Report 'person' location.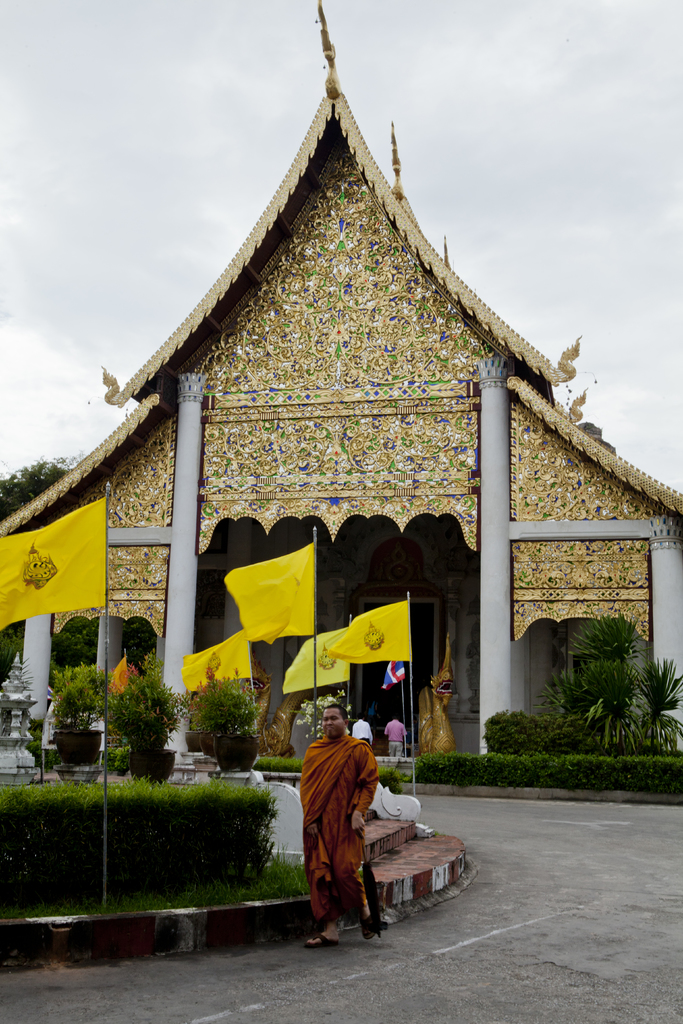
Report: 296, 705, 388, 941.
